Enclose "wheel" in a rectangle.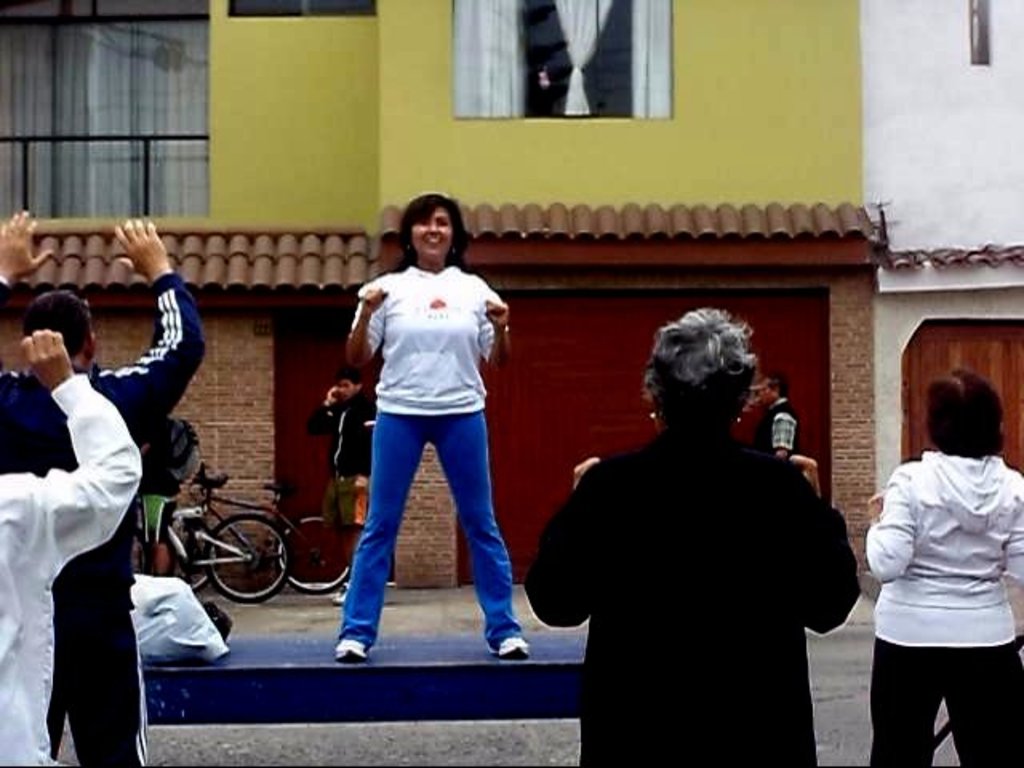
275/515/352/590.
